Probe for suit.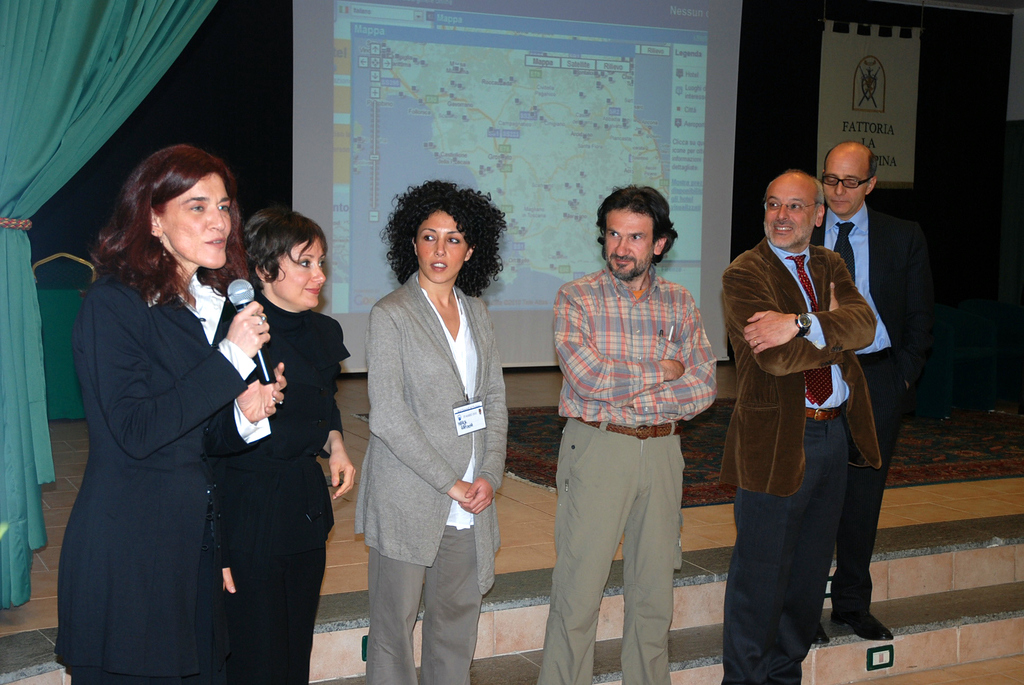
Probe result: [812, 200, 924, 619].
